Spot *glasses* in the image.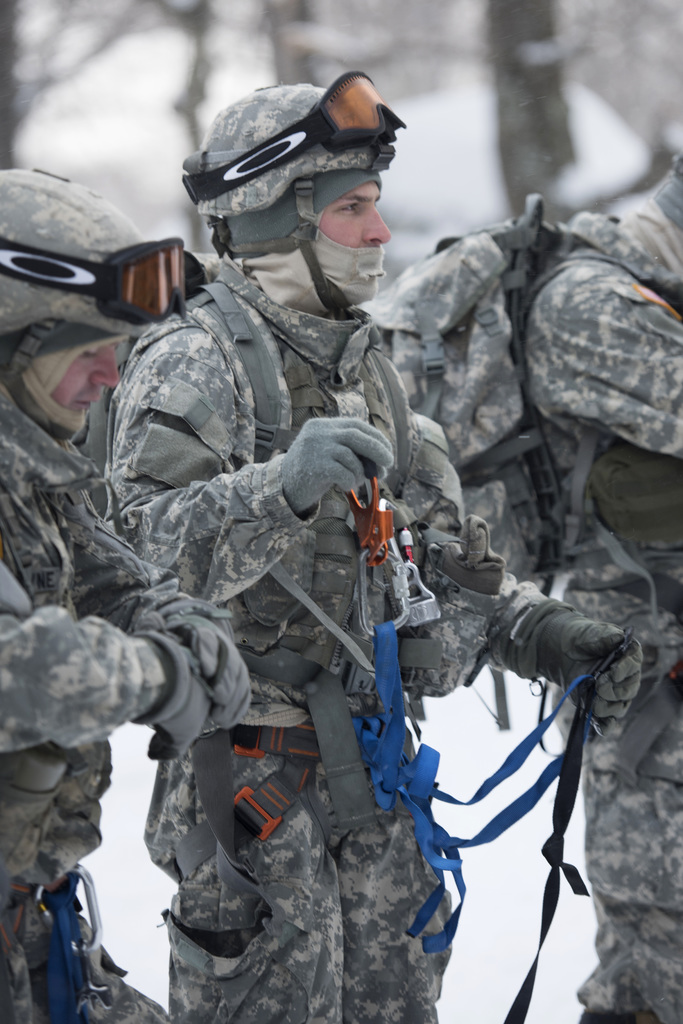
*glasses* found at box(0, 222, 214, 328).
